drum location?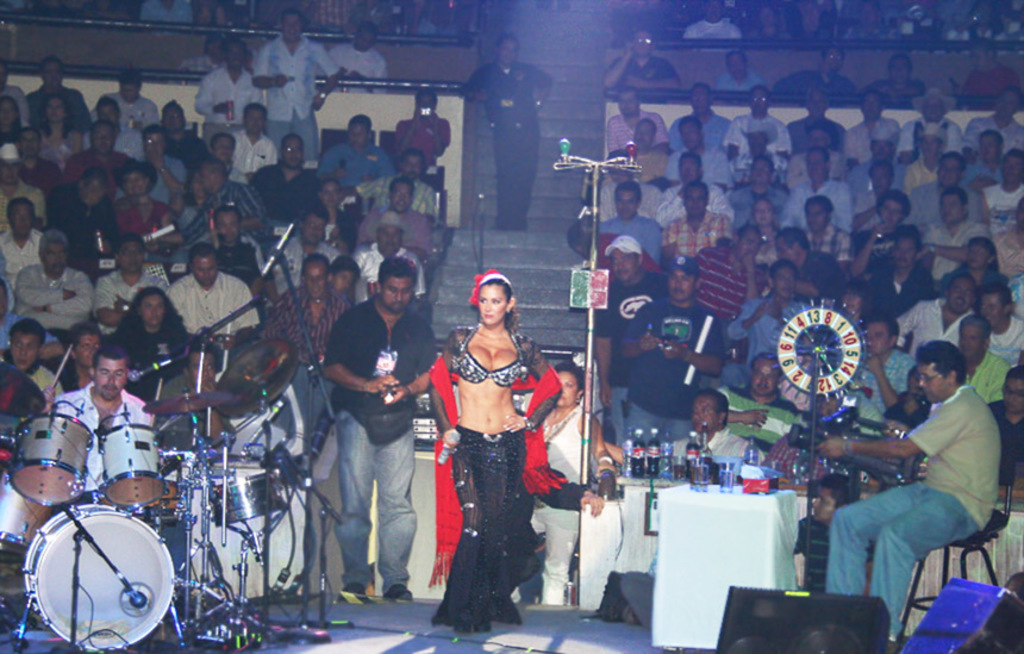
<region>4, 471, 179, 639</region>
